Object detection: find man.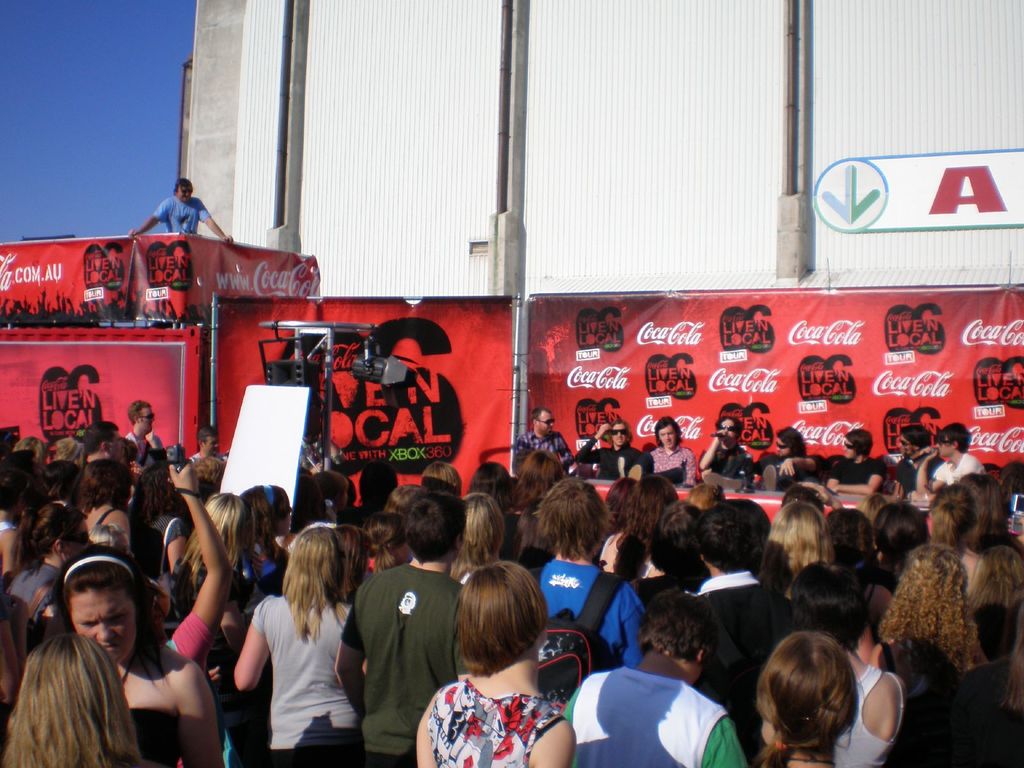
(left=914, top=422, right=980, bottom=494).
